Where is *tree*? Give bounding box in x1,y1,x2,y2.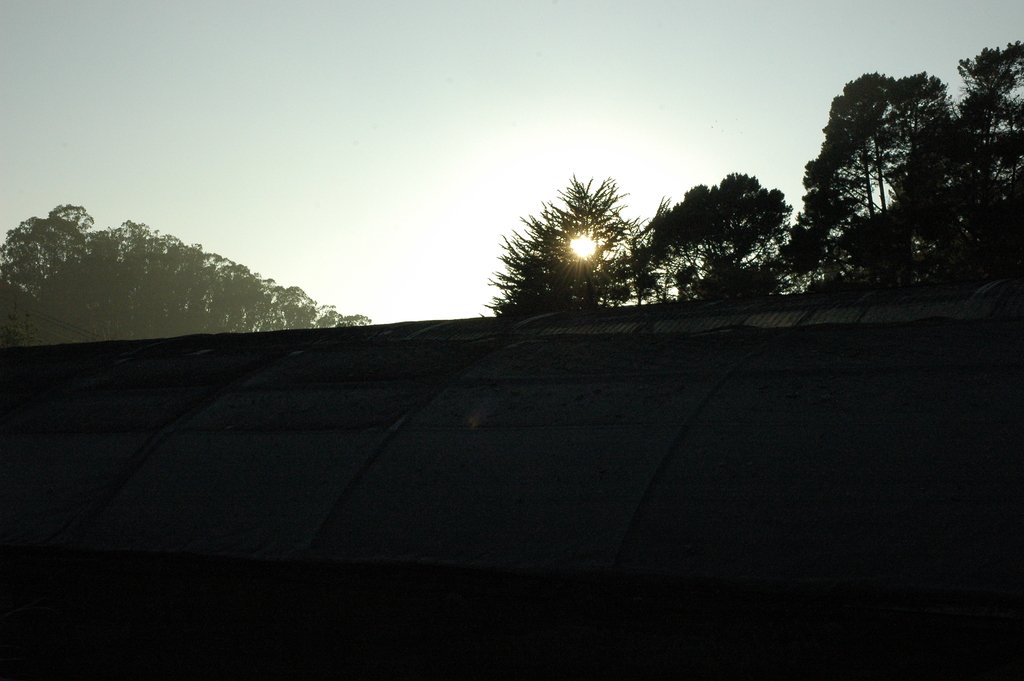
648,167,801,303.
